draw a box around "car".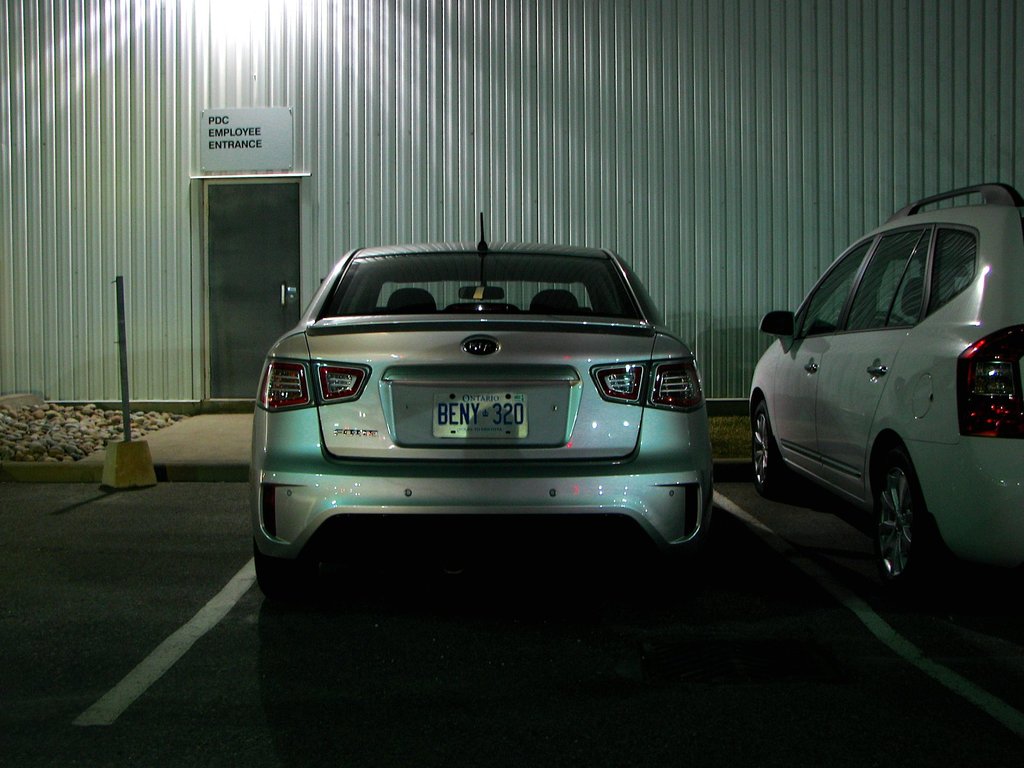
{"left": 747, "top": 177, "right": 1021, "bottom": 616}.
